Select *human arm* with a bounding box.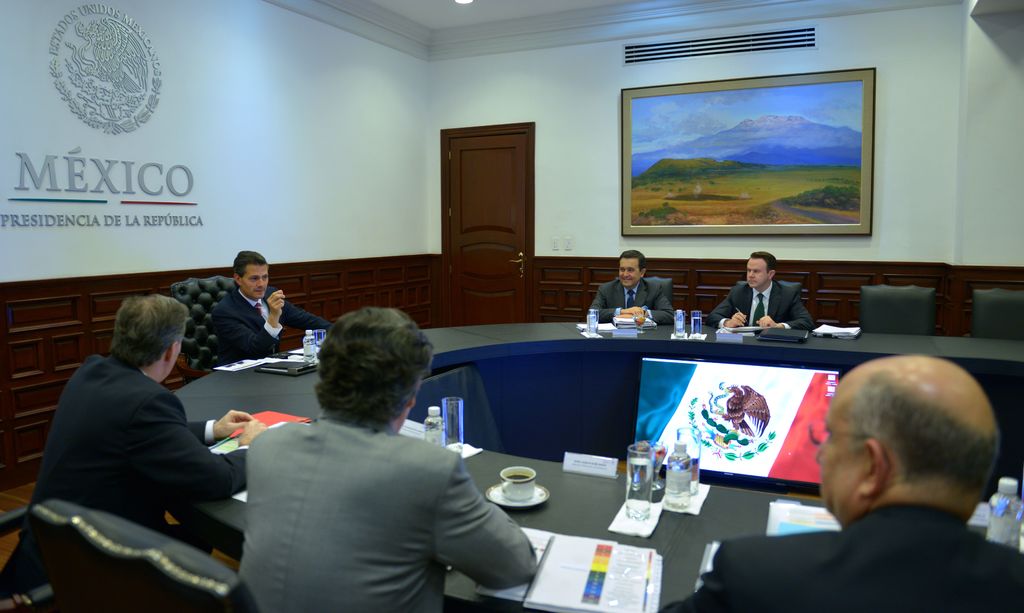
(x1=756, y1=283, x2=822, y2=340).
